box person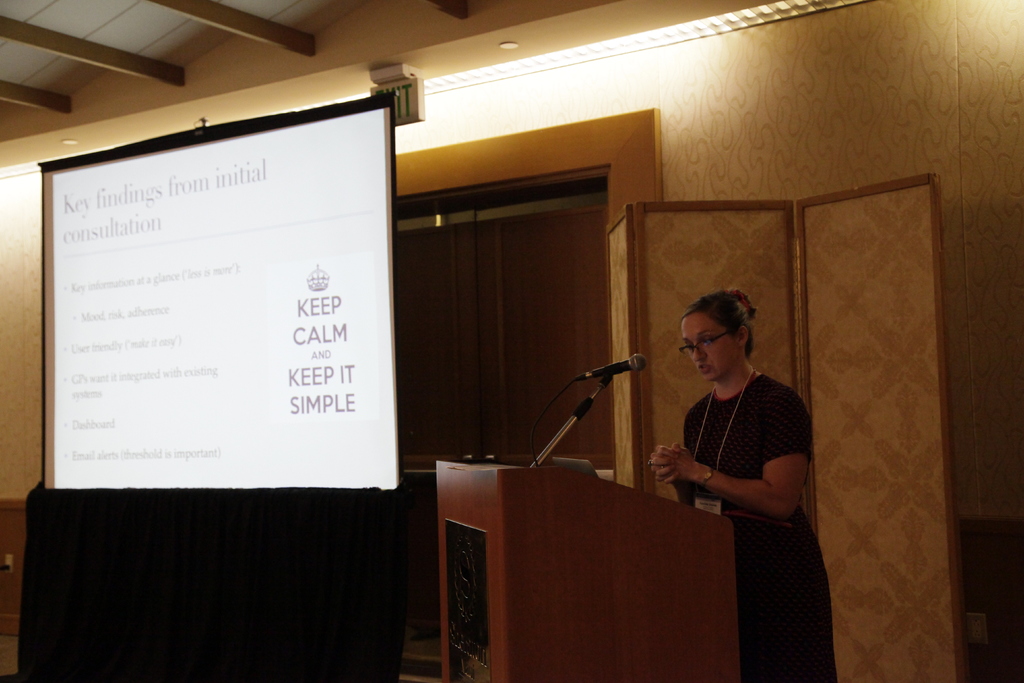
rect(640, 290, 858, 682)
